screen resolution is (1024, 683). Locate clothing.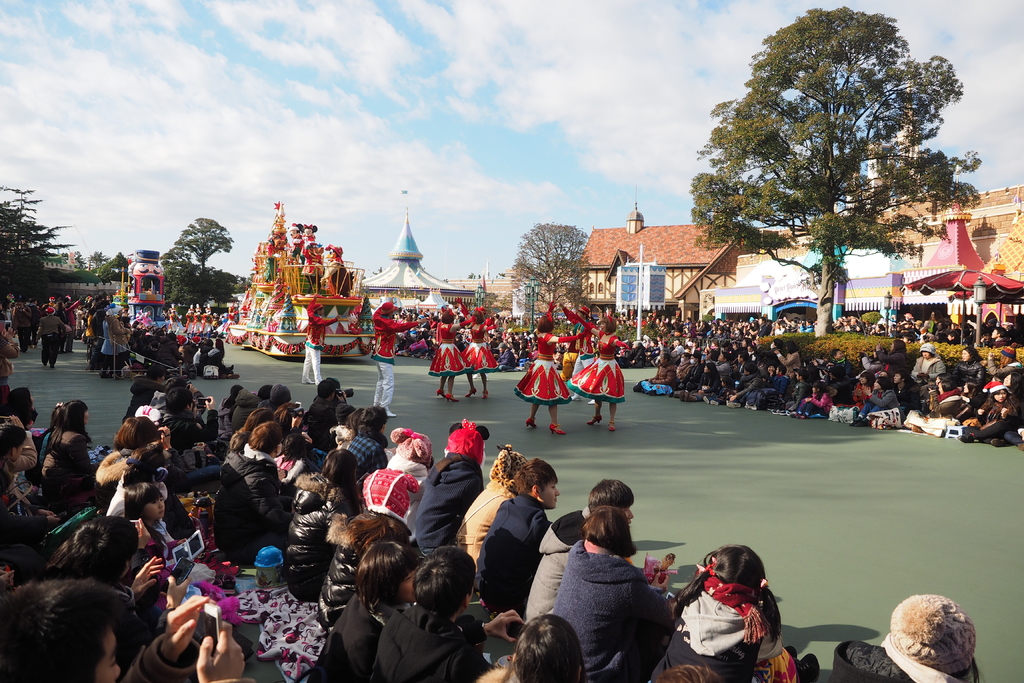
box(305, 314, 330, 383).
